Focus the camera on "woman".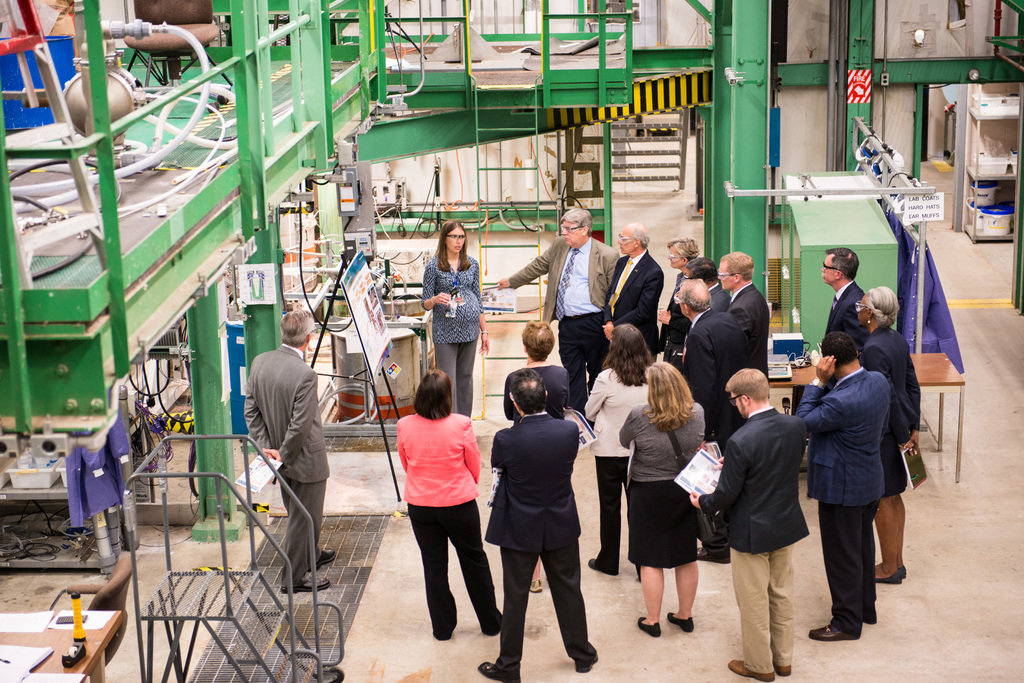
Focus region: box=[655, 234, 697, 343].
